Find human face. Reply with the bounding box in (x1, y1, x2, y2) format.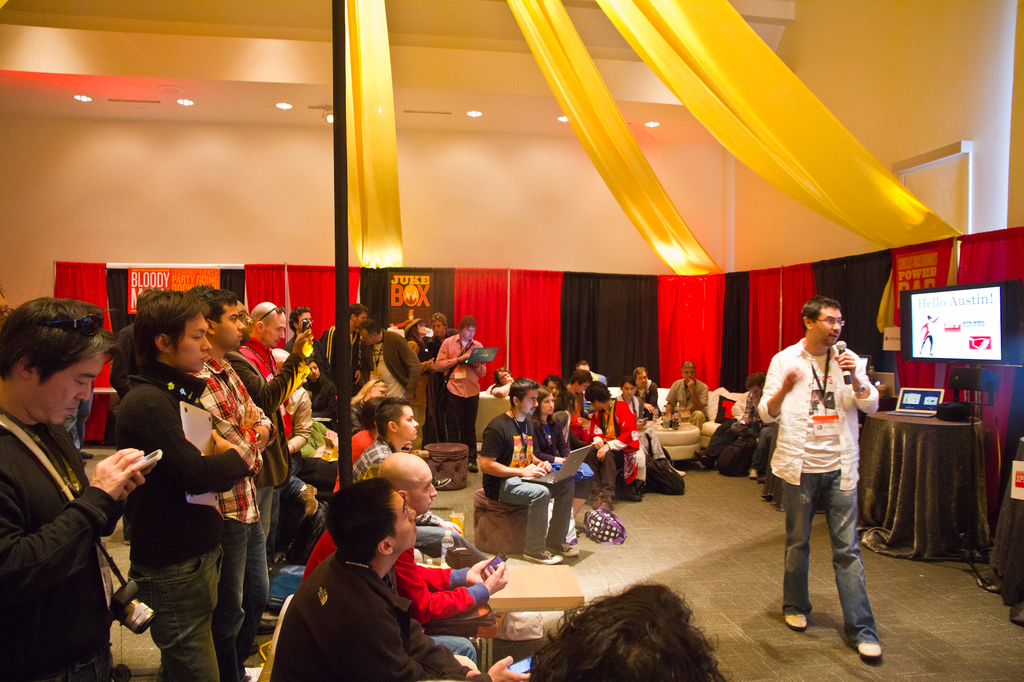
(429, 318, 447, 337).
